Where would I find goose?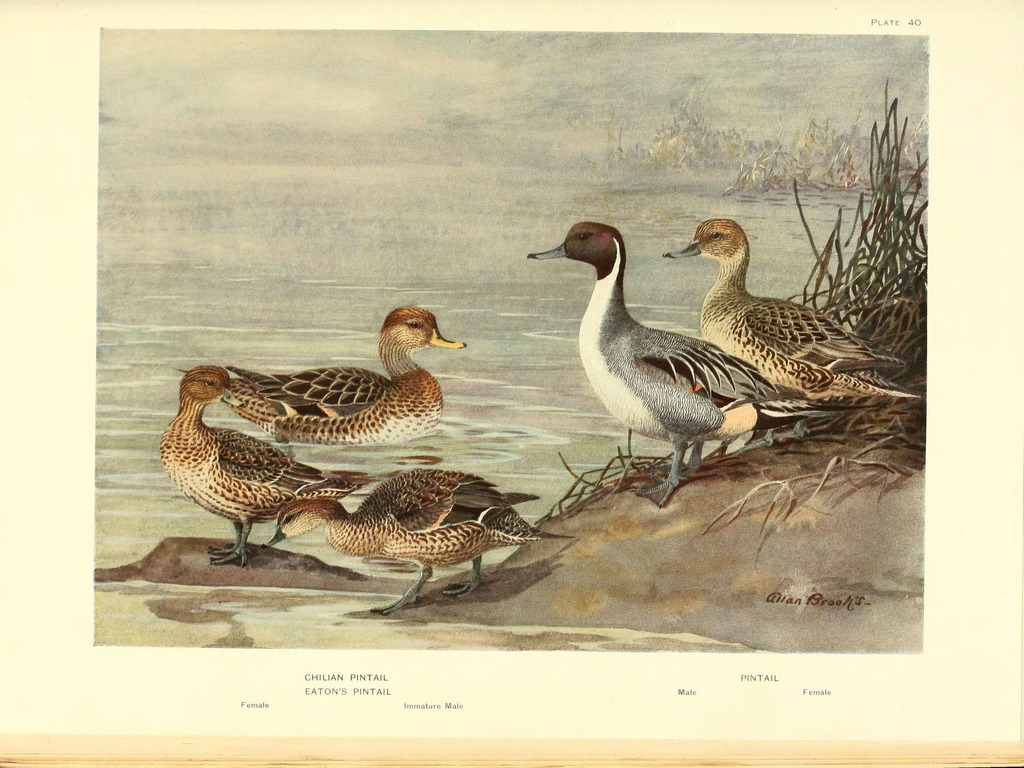
At x1=264, y1=468, x2=562, y2=617.
